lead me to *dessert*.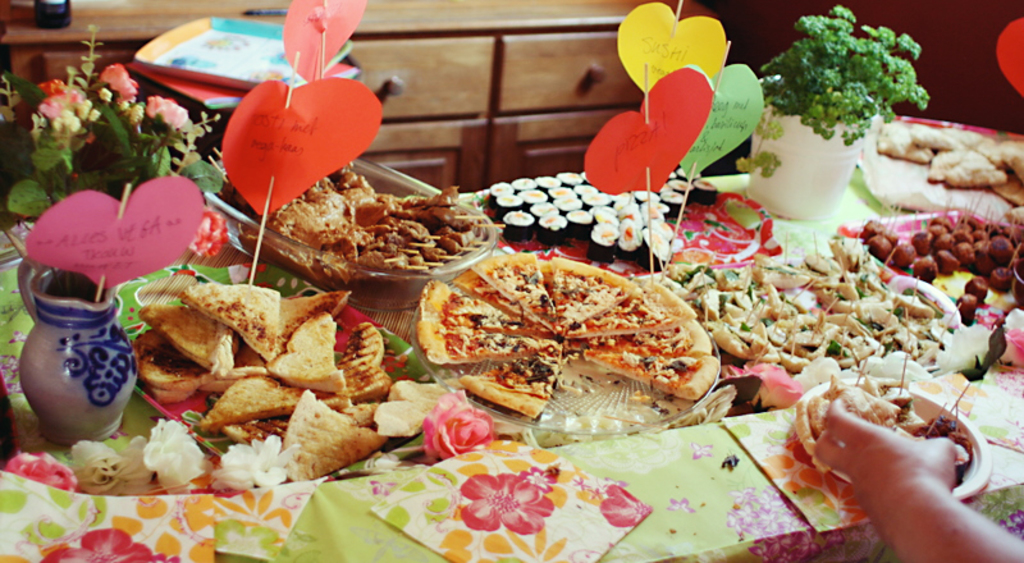
Lead to (x1=782, y1=386, x2=993, y2=500).
